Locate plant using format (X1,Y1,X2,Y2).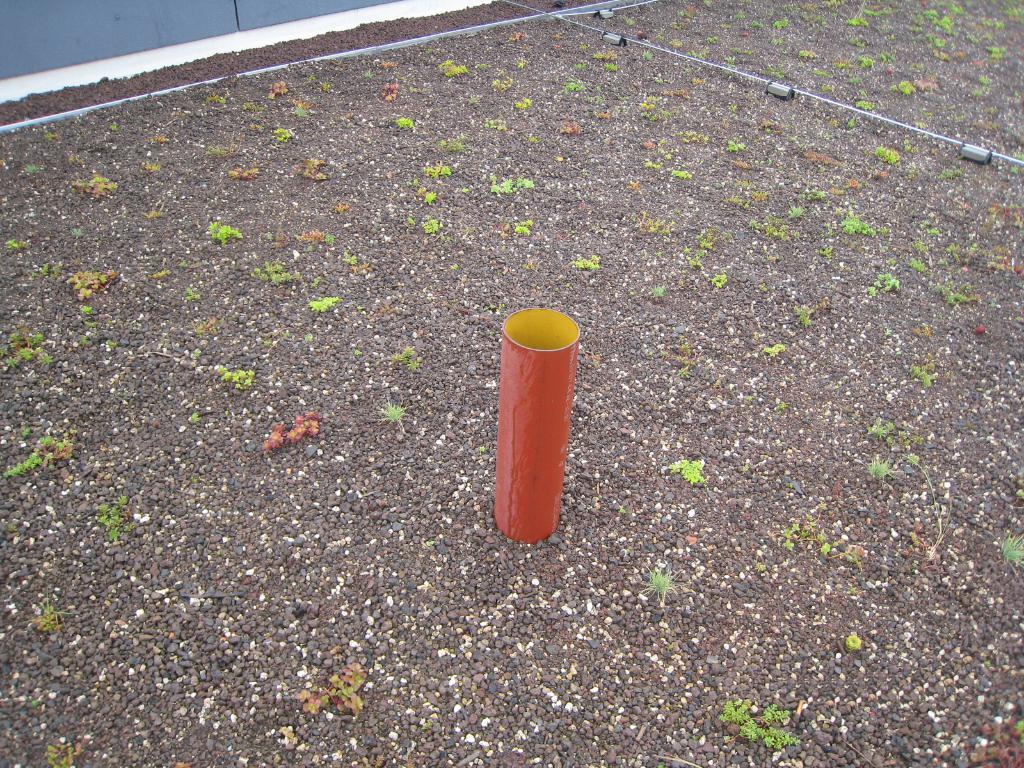
(679,224,723,273).
